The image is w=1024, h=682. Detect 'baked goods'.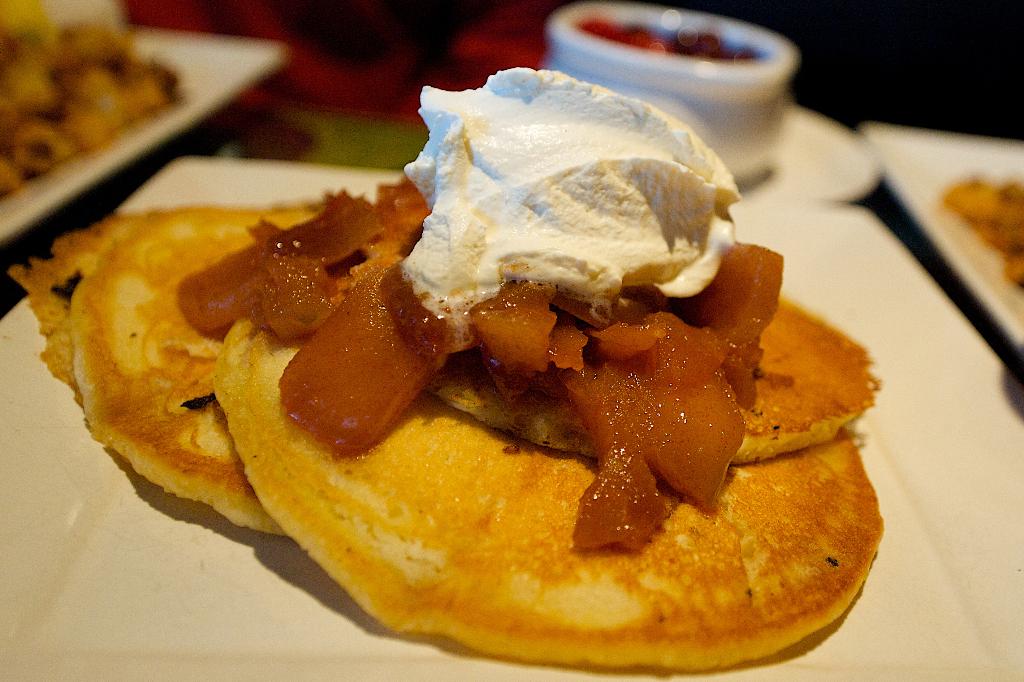
Detection: rect(6, 67, 886, 673).
